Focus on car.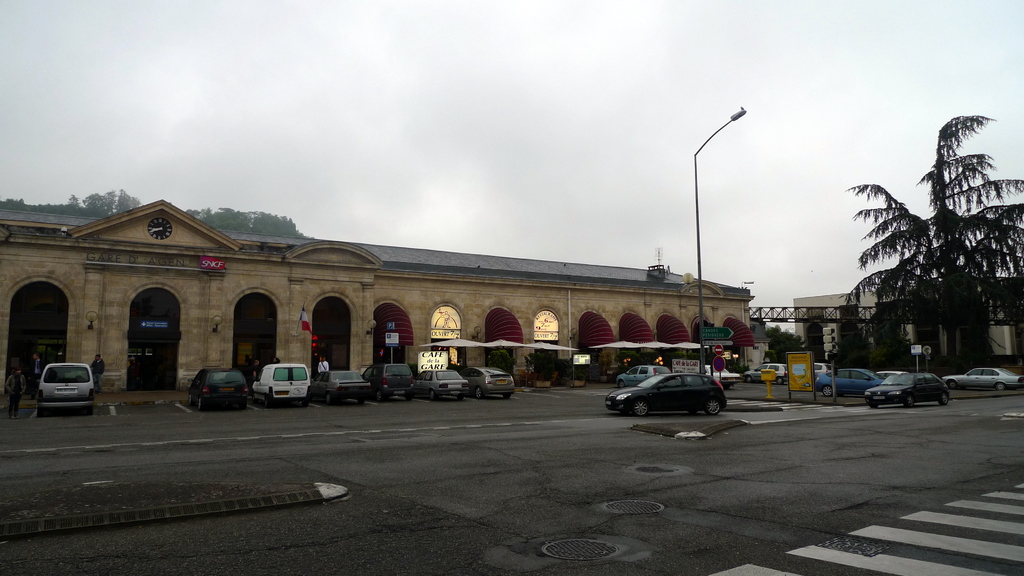
Focused at (944, 369, 1023, 395).
